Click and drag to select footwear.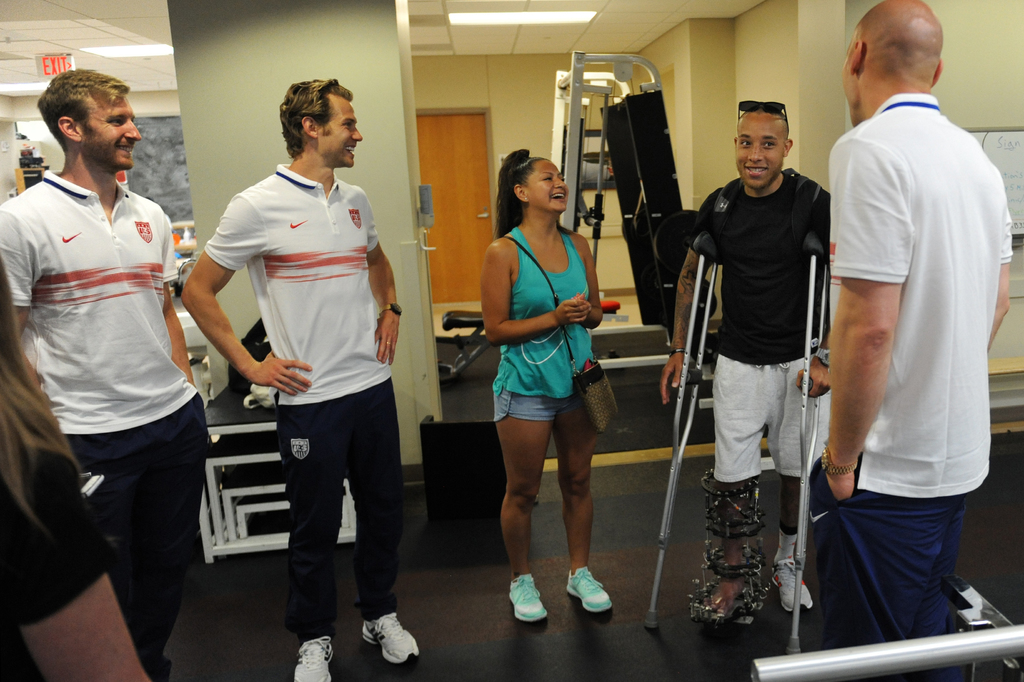
Selection: pyautogui.locateOnScreen(362, 611, 417, 667).
